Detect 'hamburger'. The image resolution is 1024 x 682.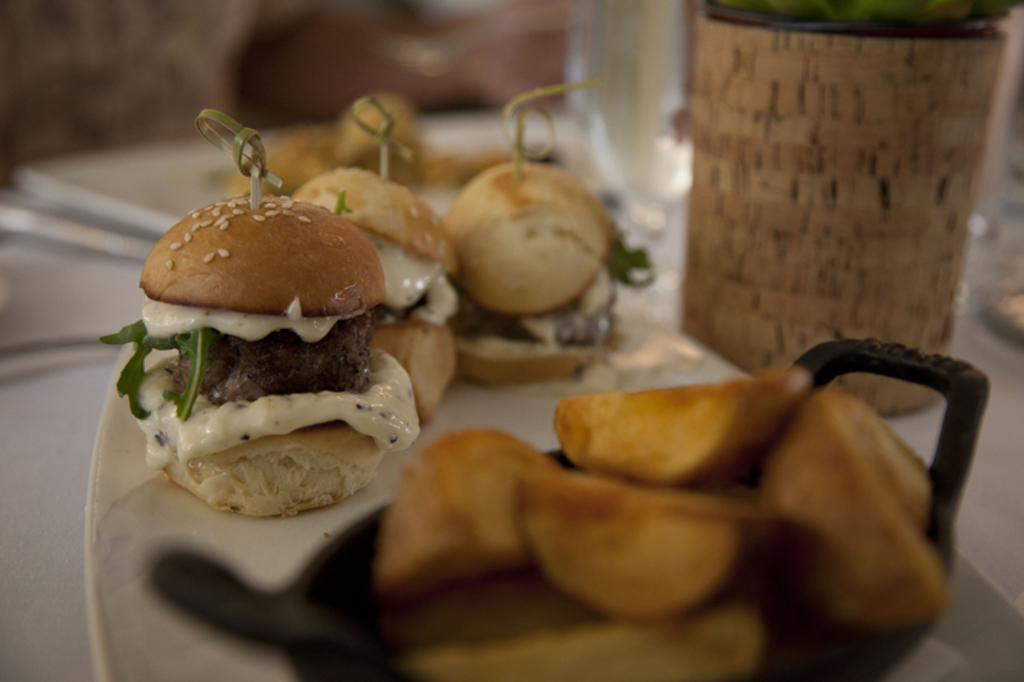
select_region(293, 163, 461, 421).
